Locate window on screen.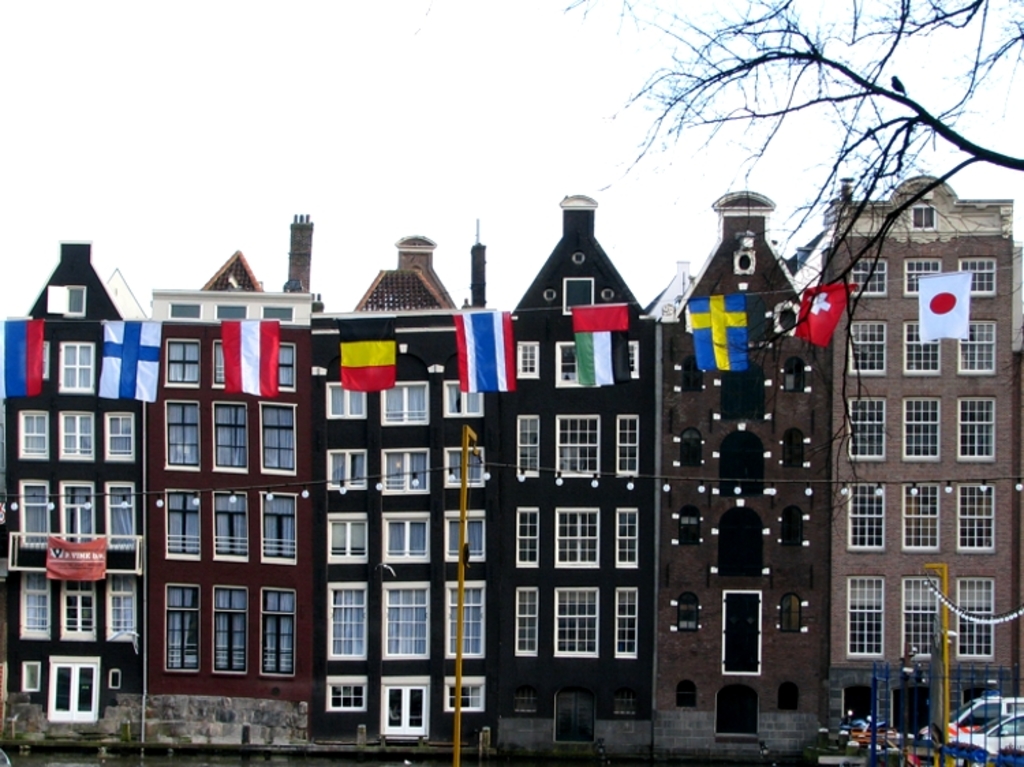
On screen at <box>64,486,91,535</box>.
